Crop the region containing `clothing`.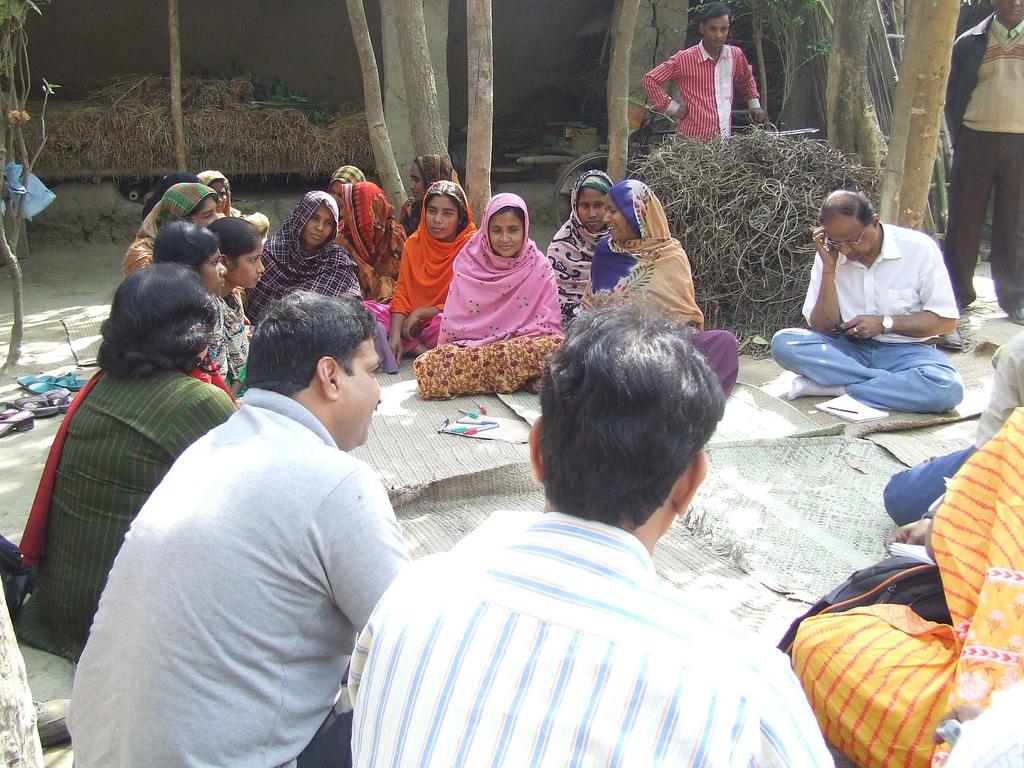
Crop region: bbox=[781, 404, 1023, 767].
